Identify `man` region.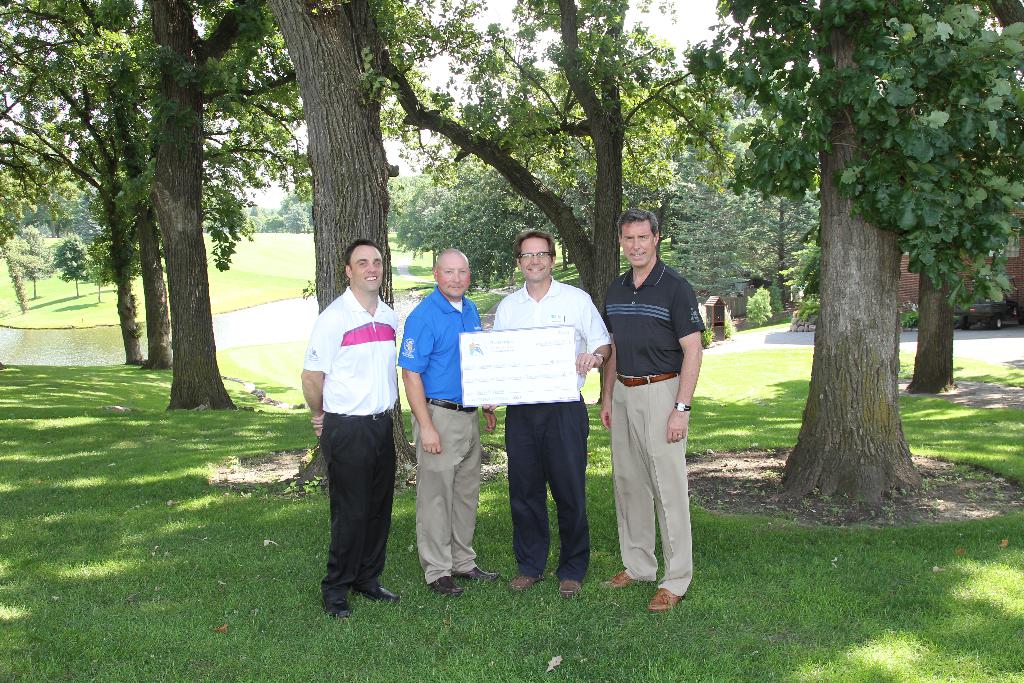
Region: x1=595, y1=210, x2=710, y2=609.
